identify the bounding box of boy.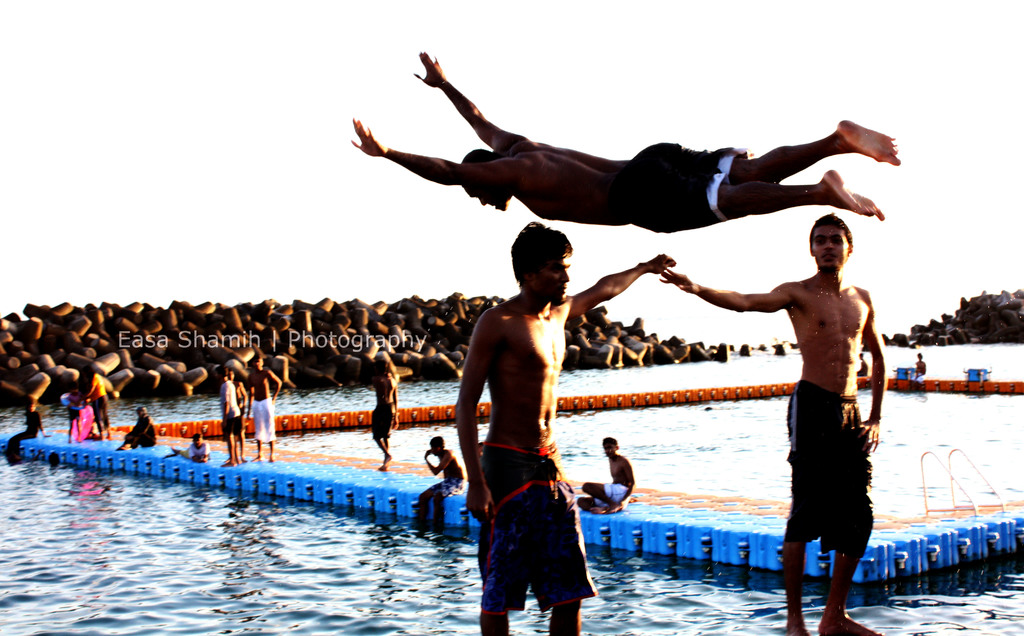
bbox=[457, 221, 680, 635].
